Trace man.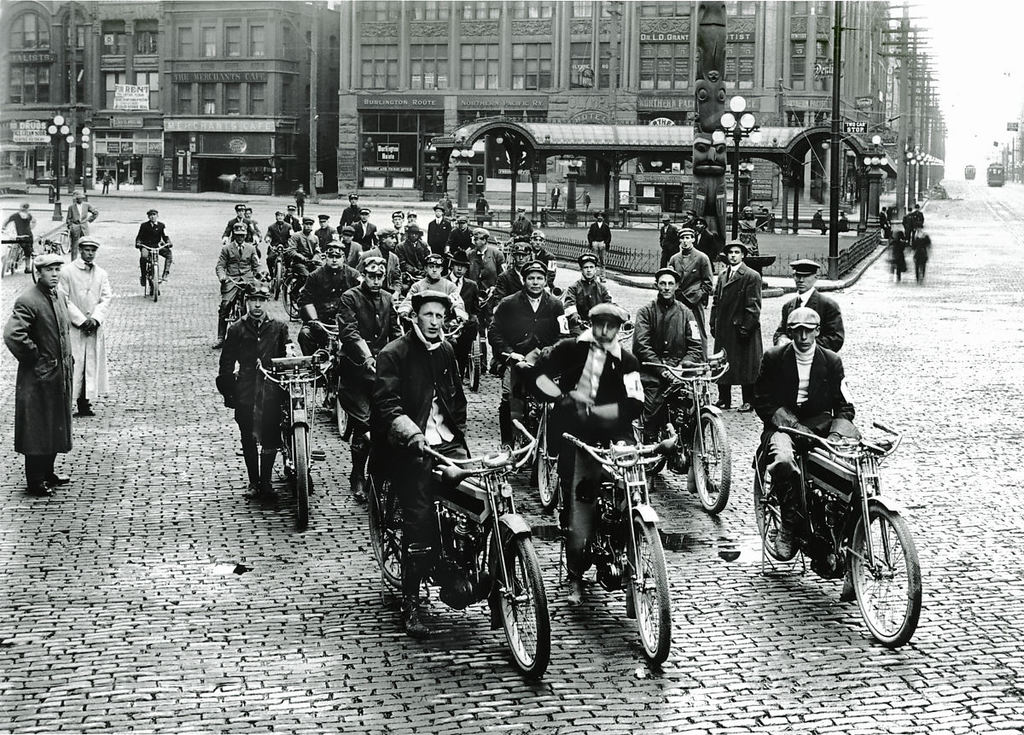
Traced to bbox=[66, 191, 96, 256].
